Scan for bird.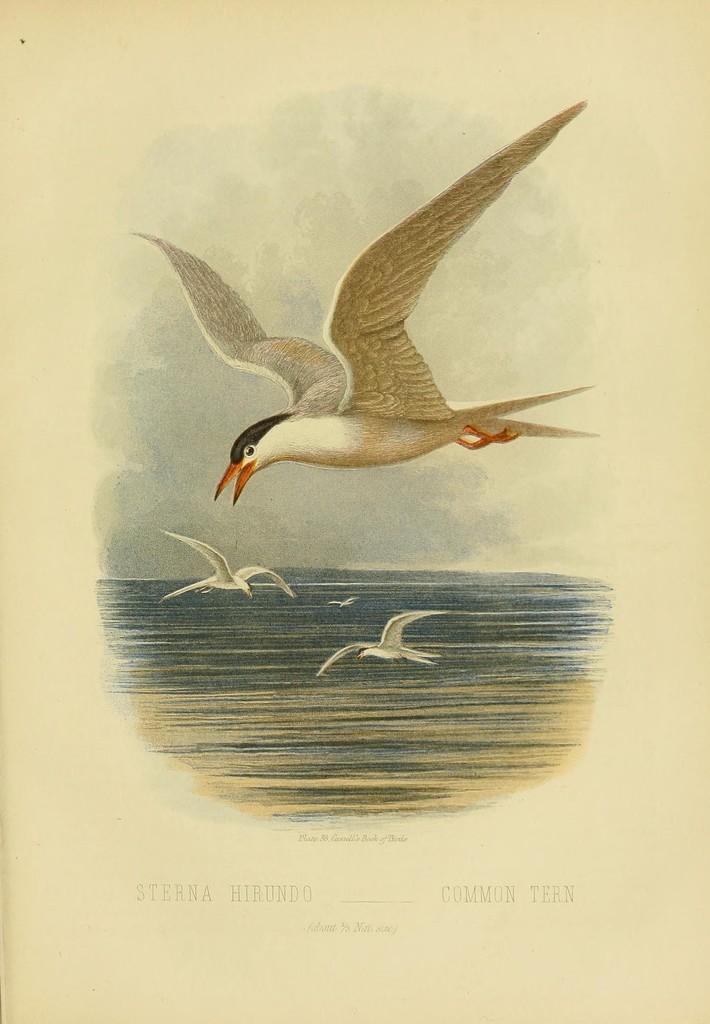
Scan result: box(131, 95, 604, 502).
